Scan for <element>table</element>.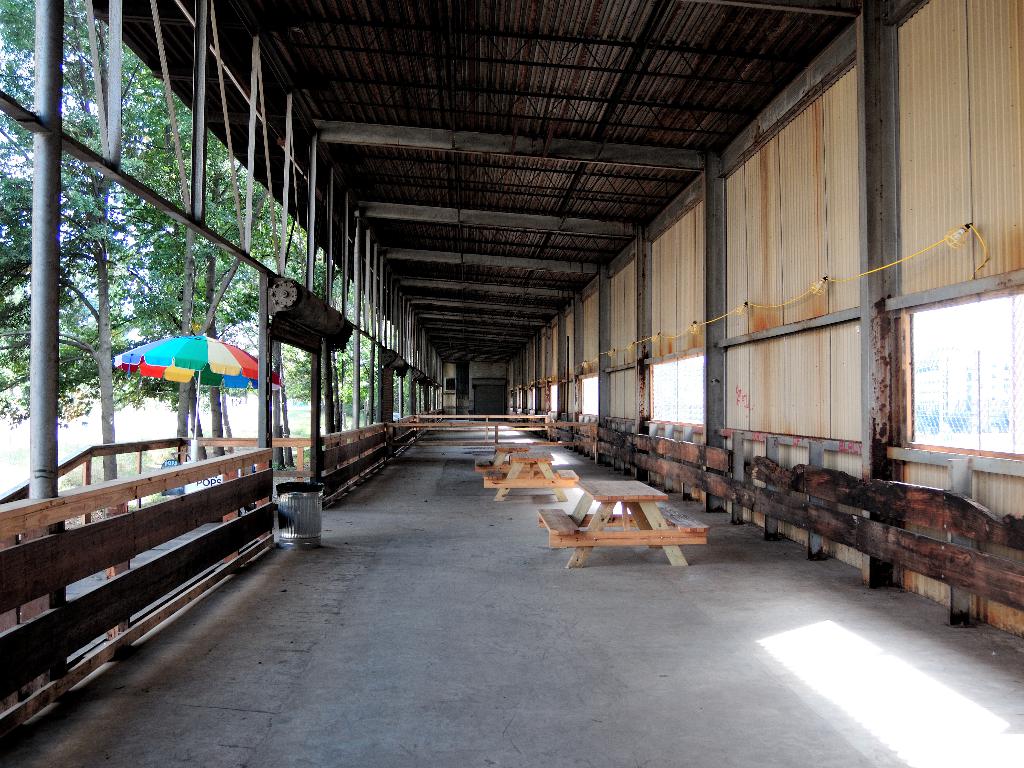
Scan result: bbox(536, 479, 701, 573).
